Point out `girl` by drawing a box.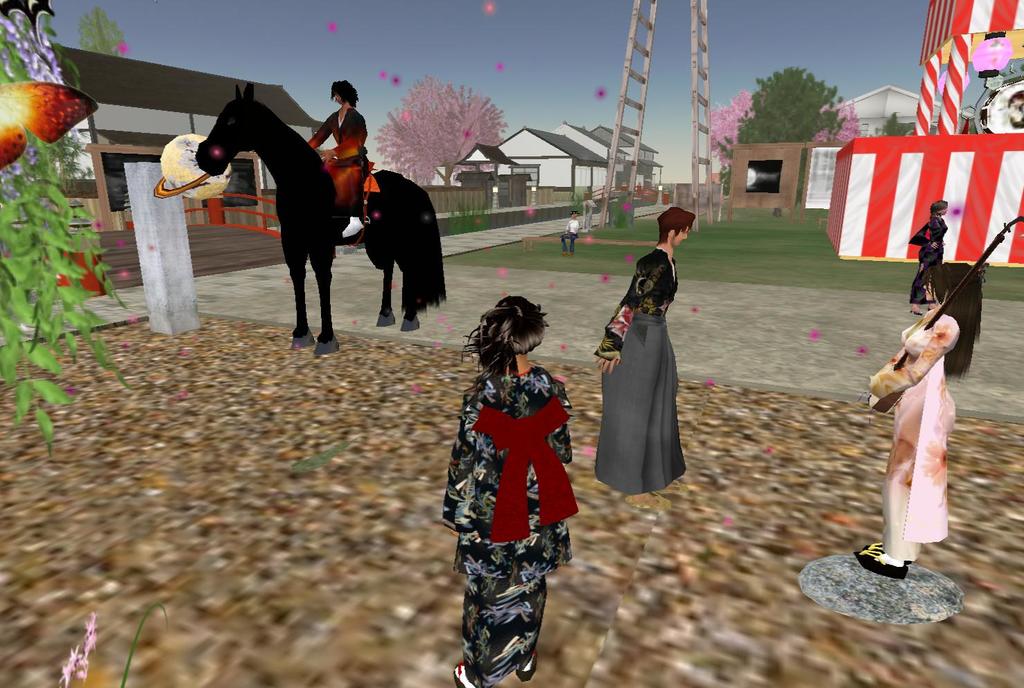
l=854, t=261, r=982, b=577.
